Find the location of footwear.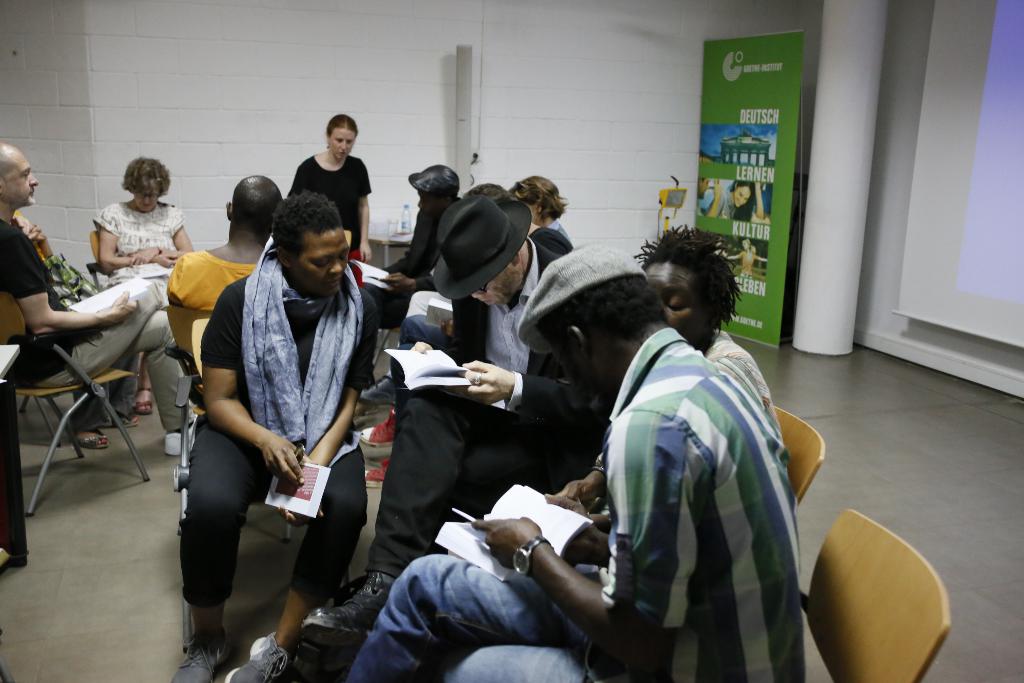
Location: rect(66, 429, 113, 448).
